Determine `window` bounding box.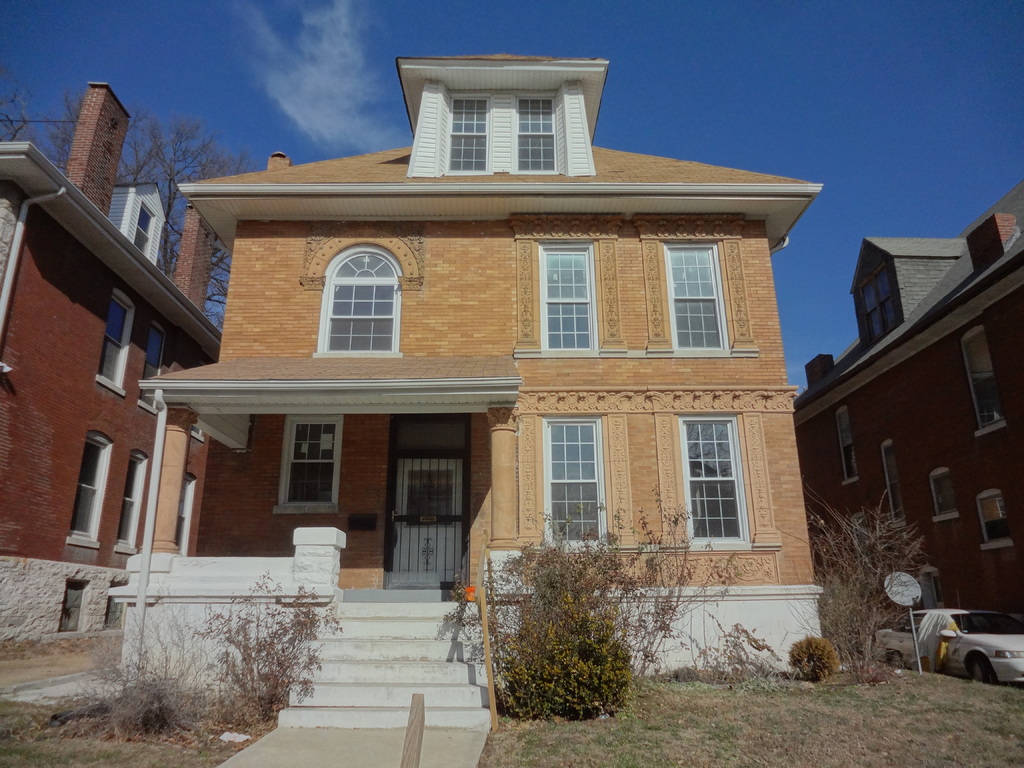
Determined: crop(99, 295, 129, 383).
